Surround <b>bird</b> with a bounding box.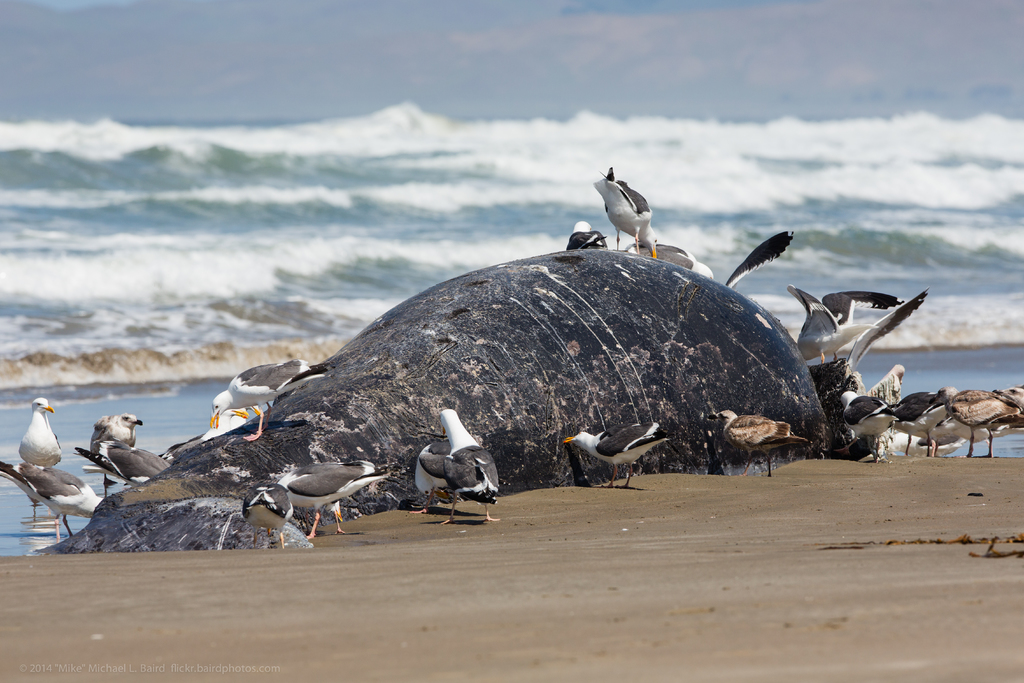
(x1=618, y1=236, x2=715, y2=278).
